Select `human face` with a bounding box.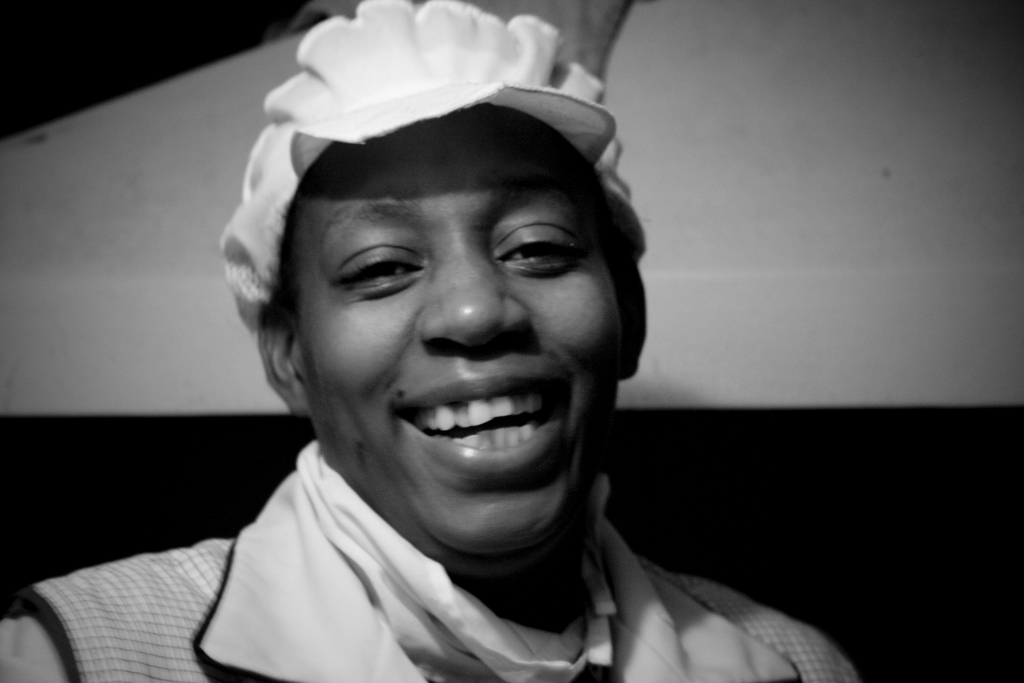
<region>271, 93, 627, 556</region>.
